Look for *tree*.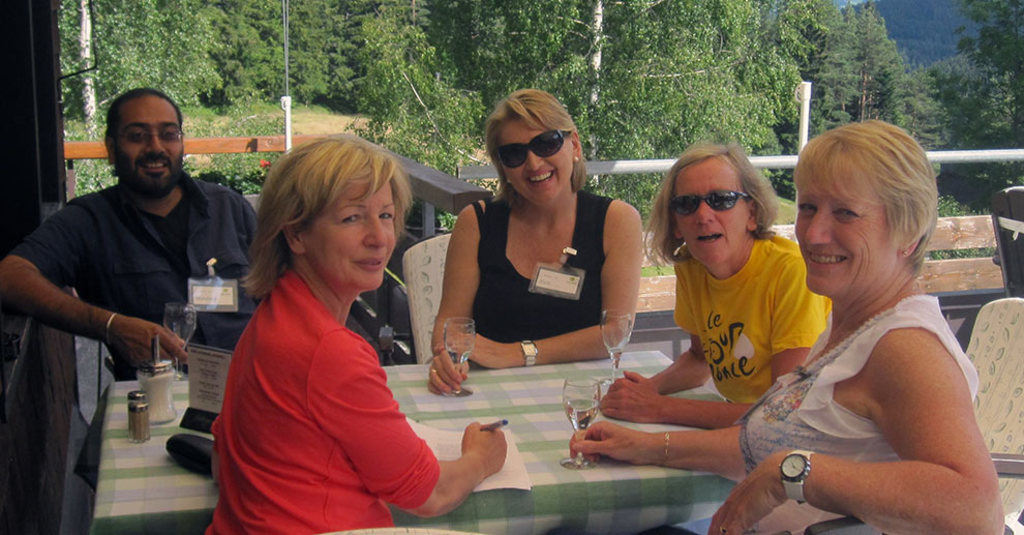
Found: [936, 0, 1023, 178].
